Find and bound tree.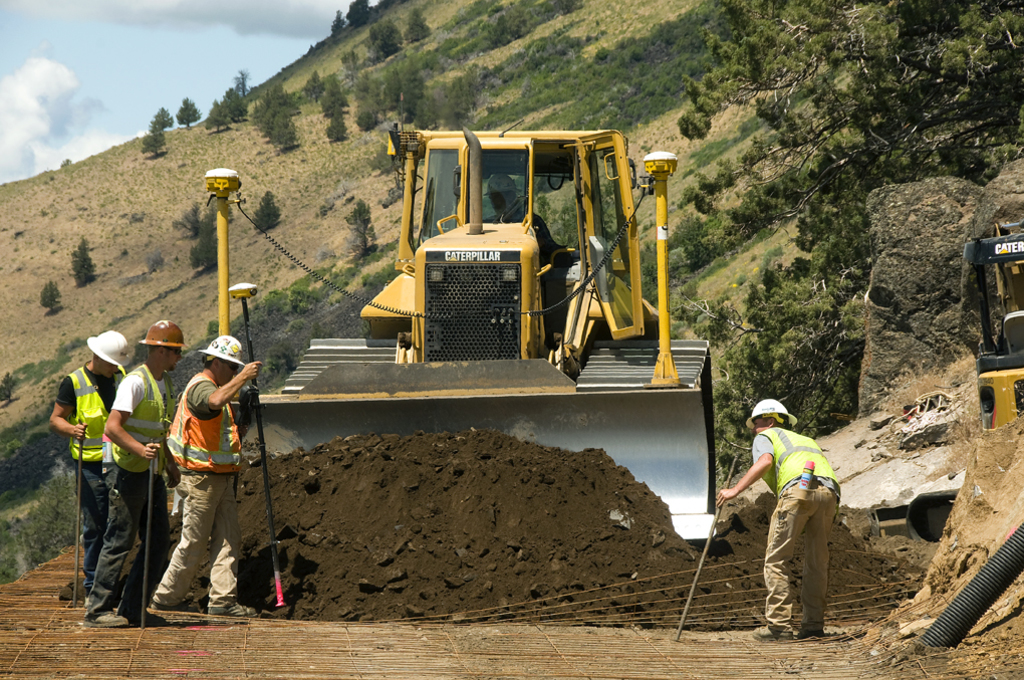
Bound: (206, 76, 252, 128).
